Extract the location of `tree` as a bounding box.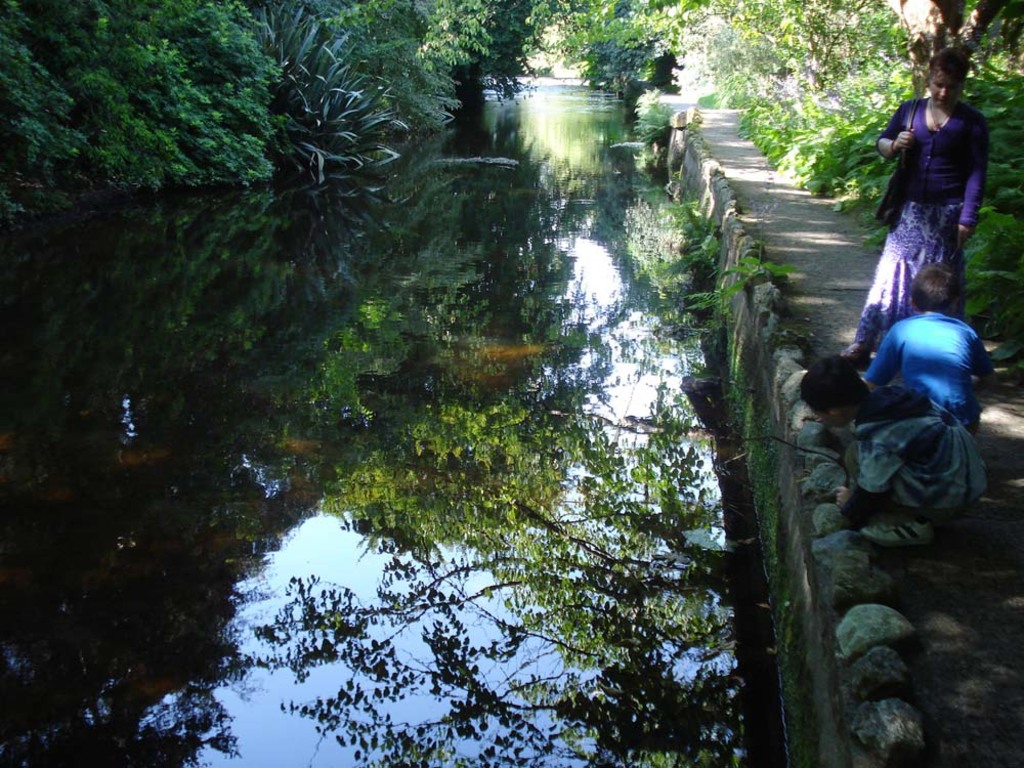
Rect(878, 1, 1009, 98).
